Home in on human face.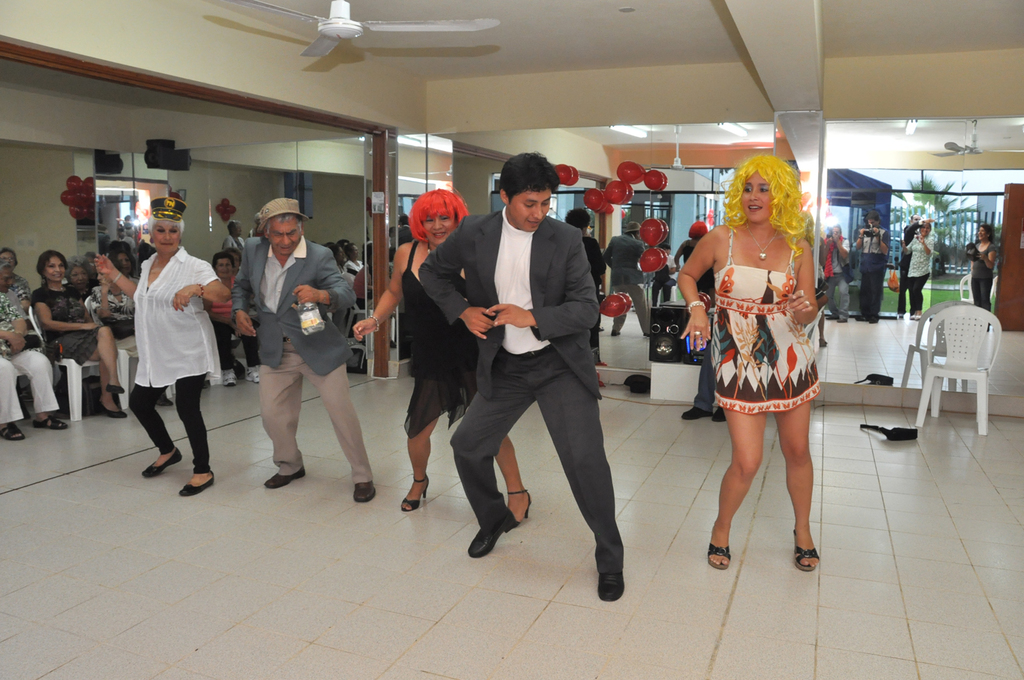
Homed in at box=[214, 261, 229, 278].
